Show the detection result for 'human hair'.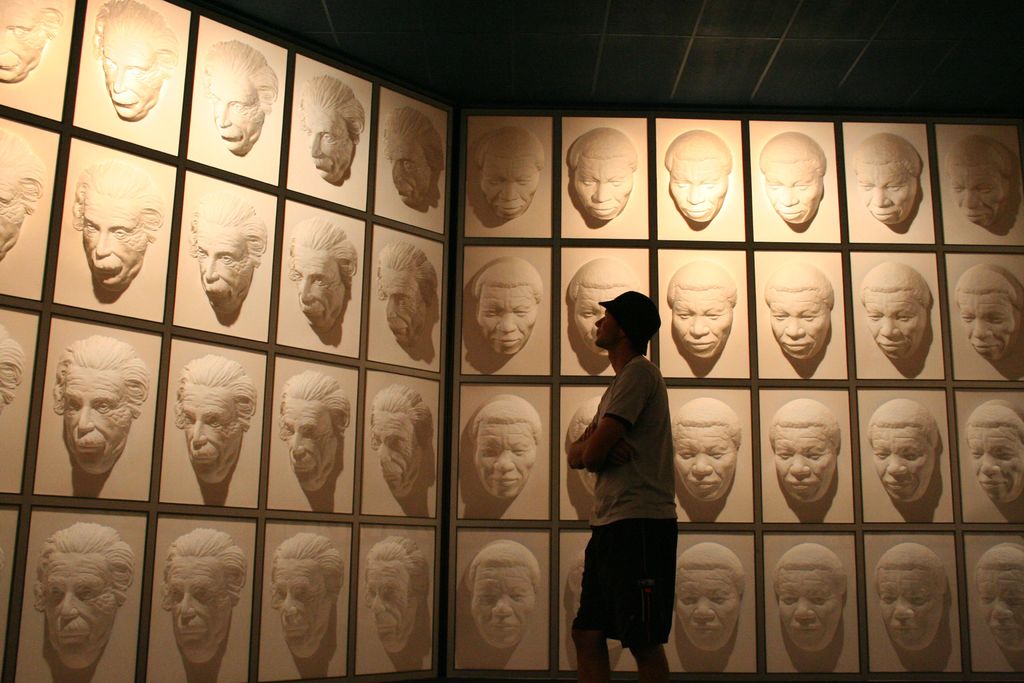
<bbox>850, 131, 921, 179</bbox>.
